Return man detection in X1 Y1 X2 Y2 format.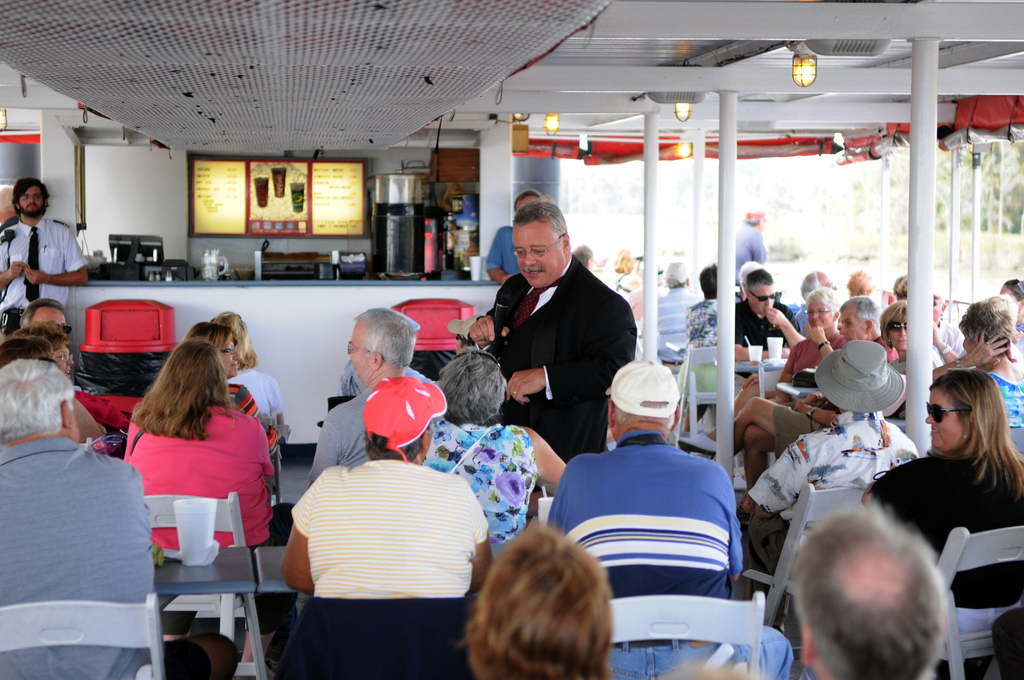
0 361 158 679.
